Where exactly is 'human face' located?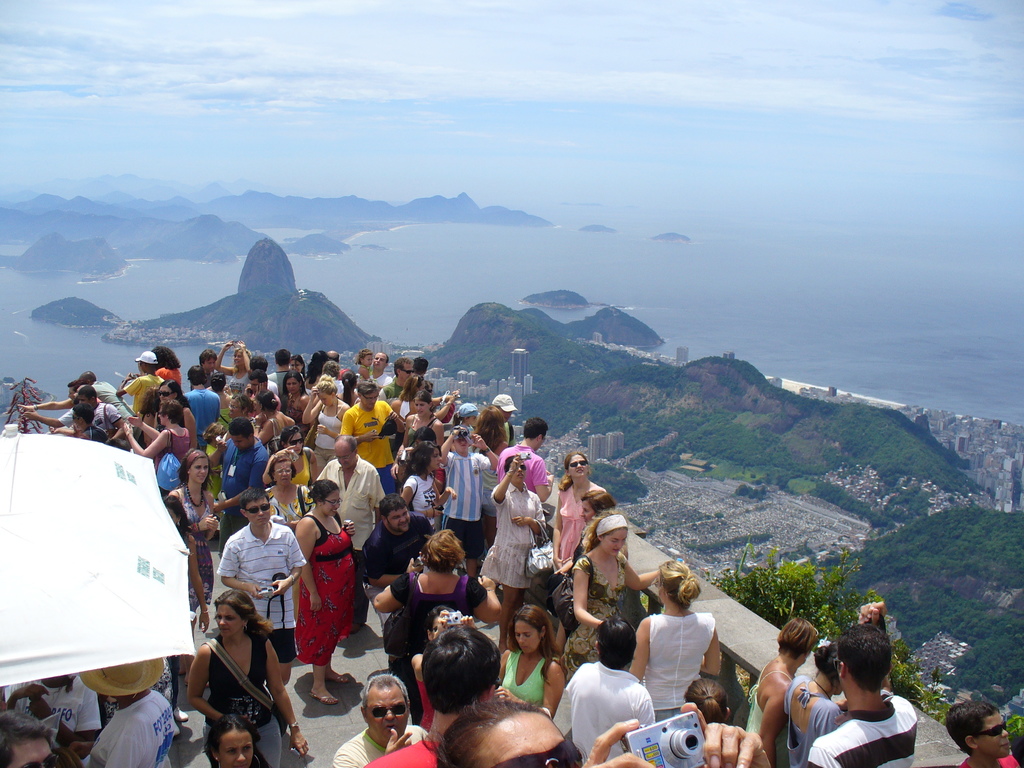
Its bounding box is <box>513,620,543,654</box>.
